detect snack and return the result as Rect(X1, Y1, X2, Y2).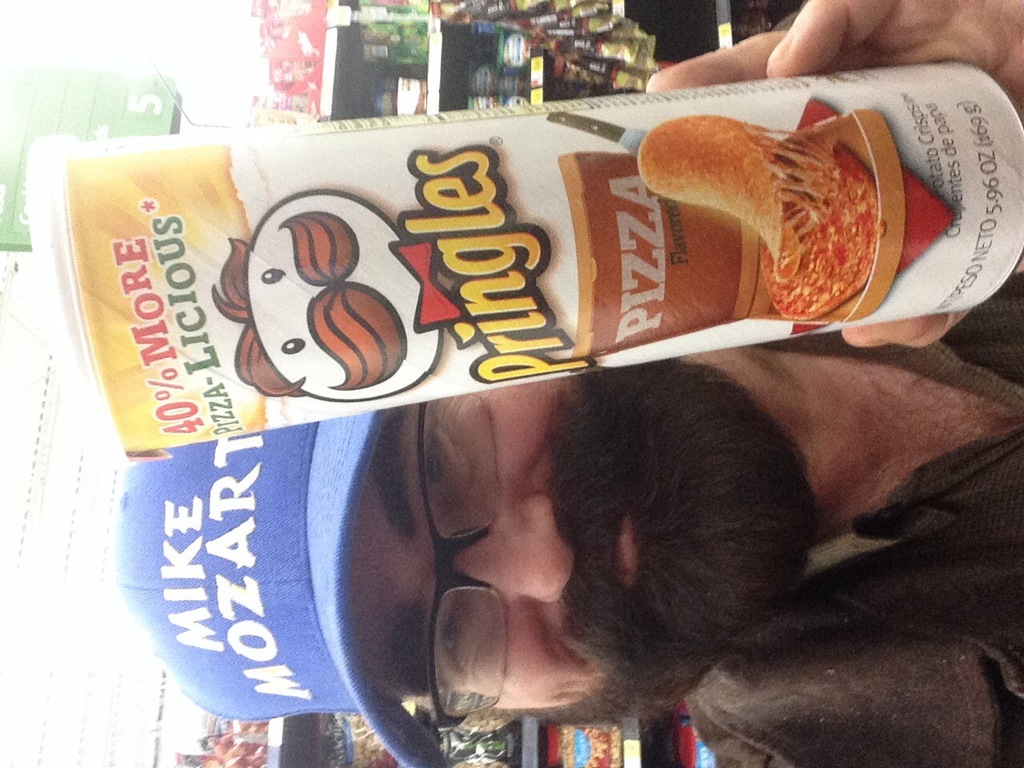
Rect(638, 107, 877, 325).
